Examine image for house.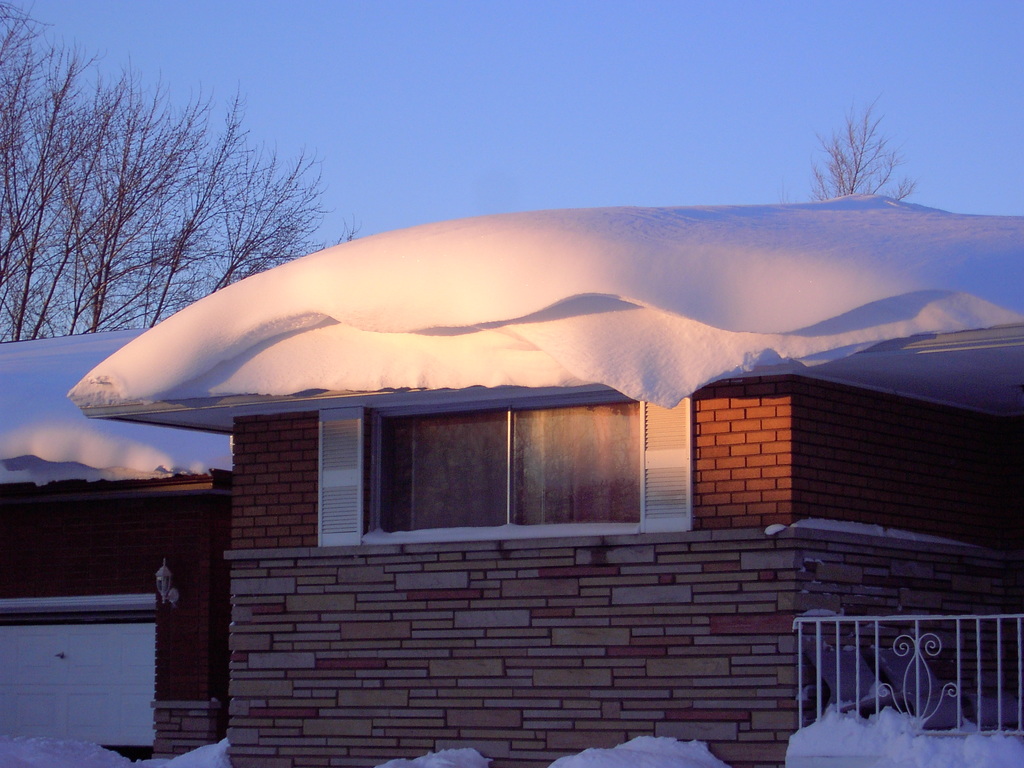
Examination result: {"left": 79, "top": 156, "right": 932, "bottom": 732}.
